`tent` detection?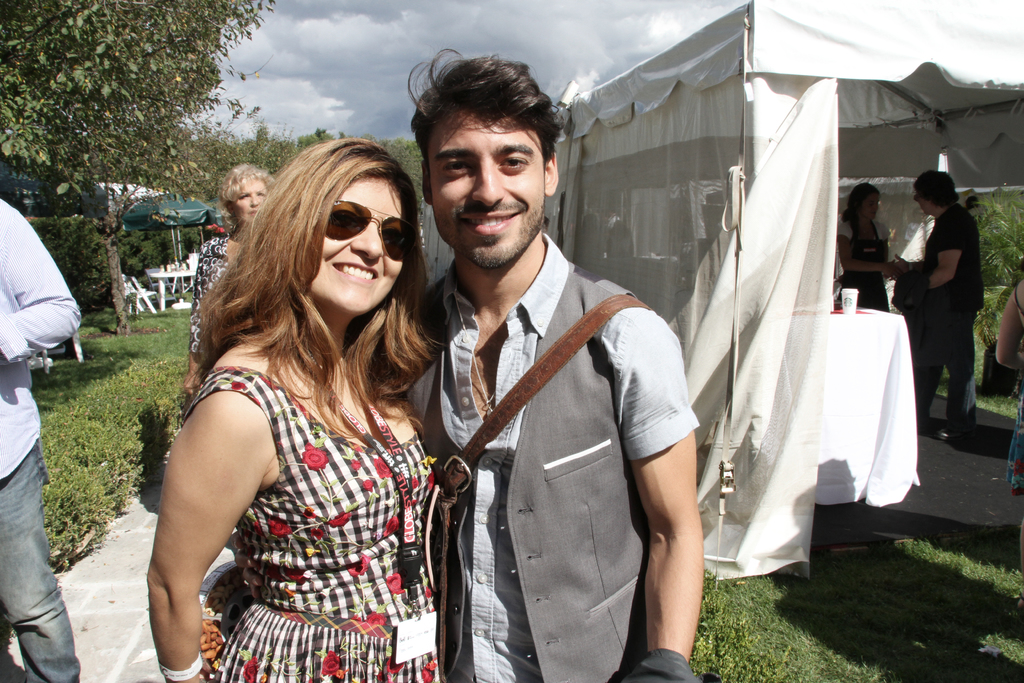
BBox(102, 181, 203, 293)
